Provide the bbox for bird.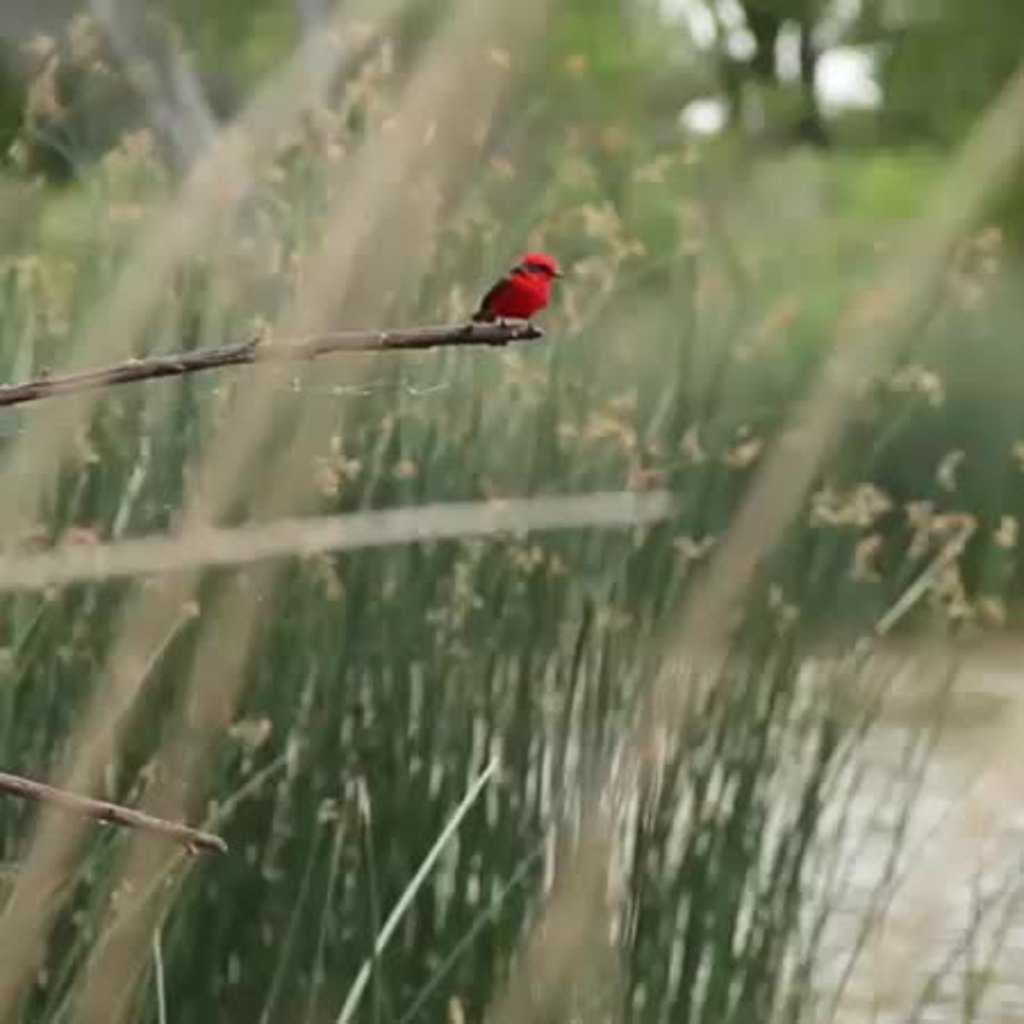
bbox=[130, 264, 555, 394].
